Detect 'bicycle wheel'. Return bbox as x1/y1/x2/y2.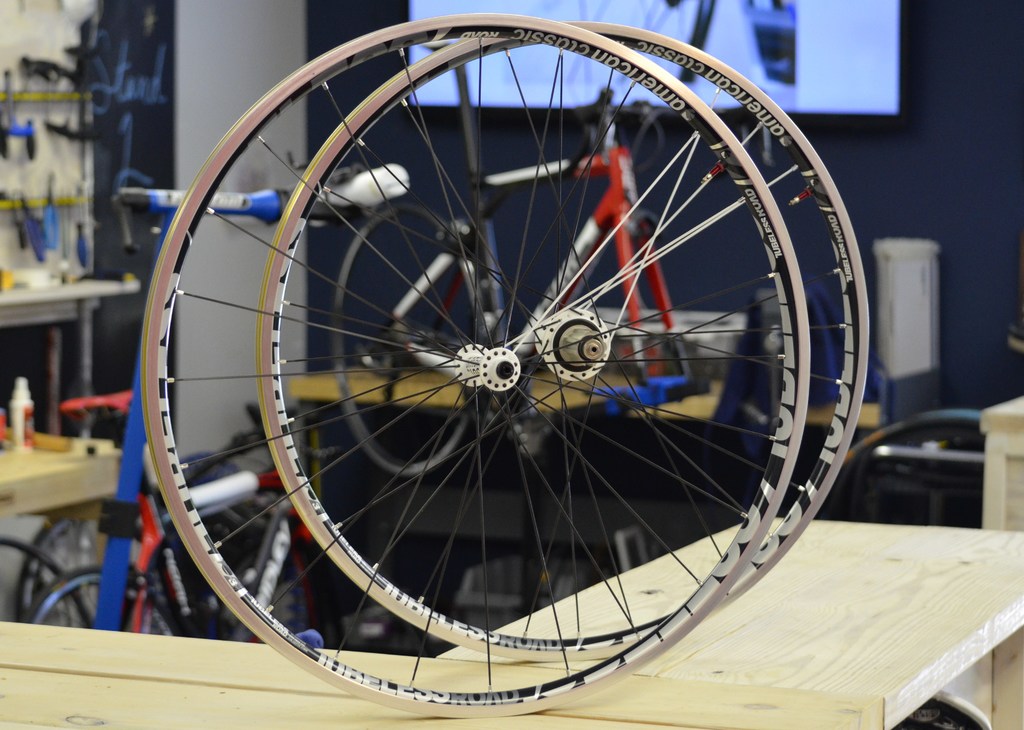
261/22/870/661.
